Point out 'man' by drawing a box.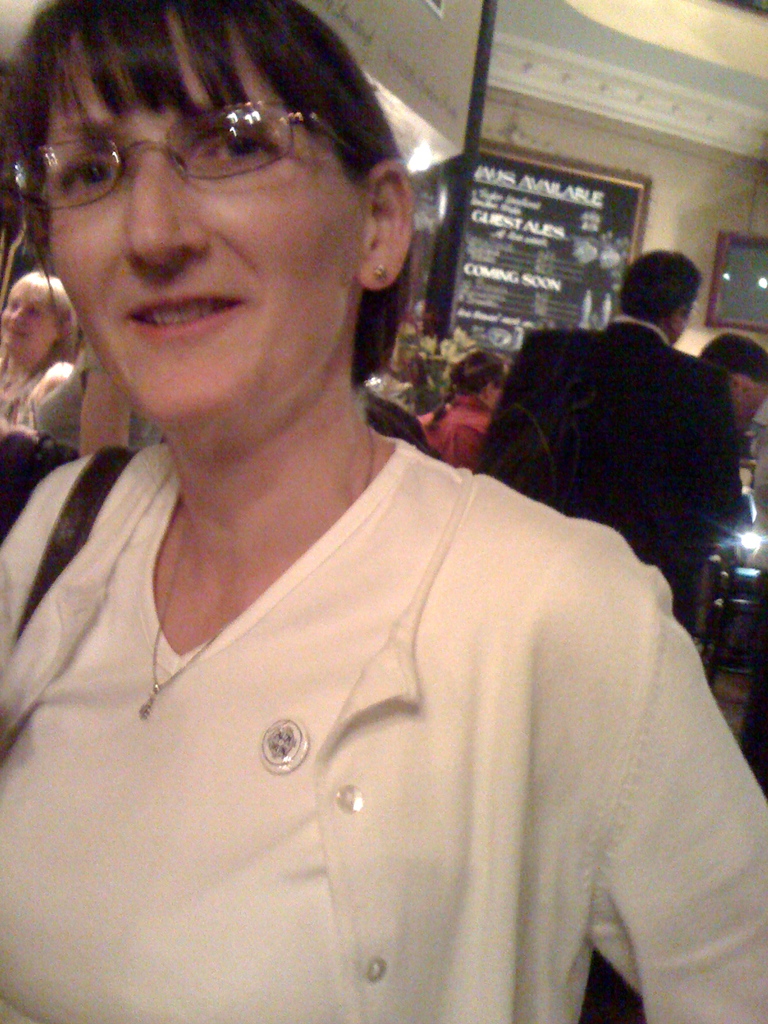
region(488, 262, 754, 586).
